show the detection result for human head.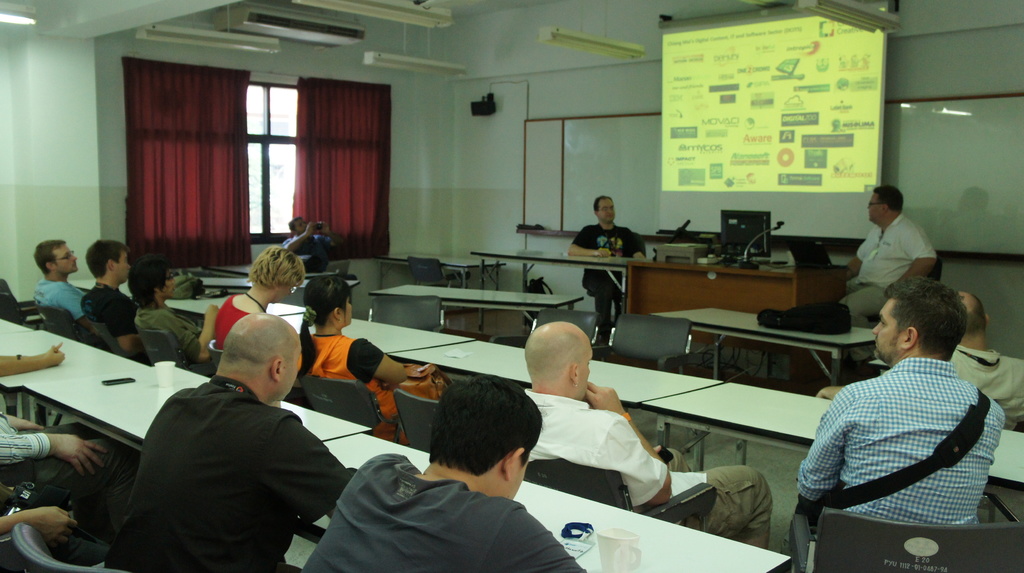
[left=35, top=236, right=82, bottom=276].
